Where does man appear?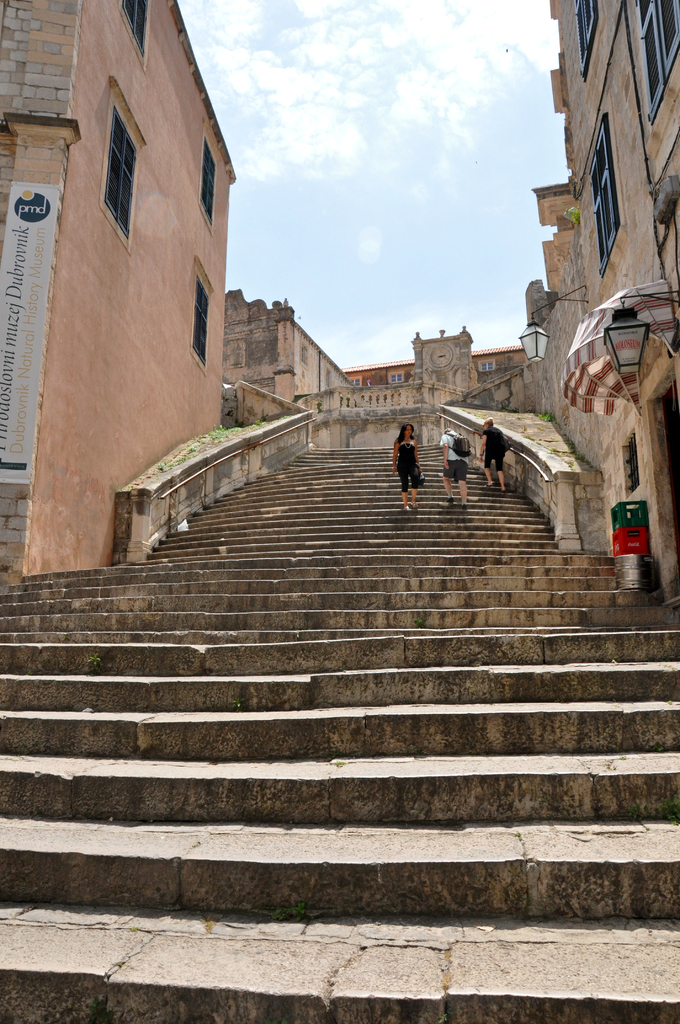
Appears at crop(432, 417, 473, 510).
